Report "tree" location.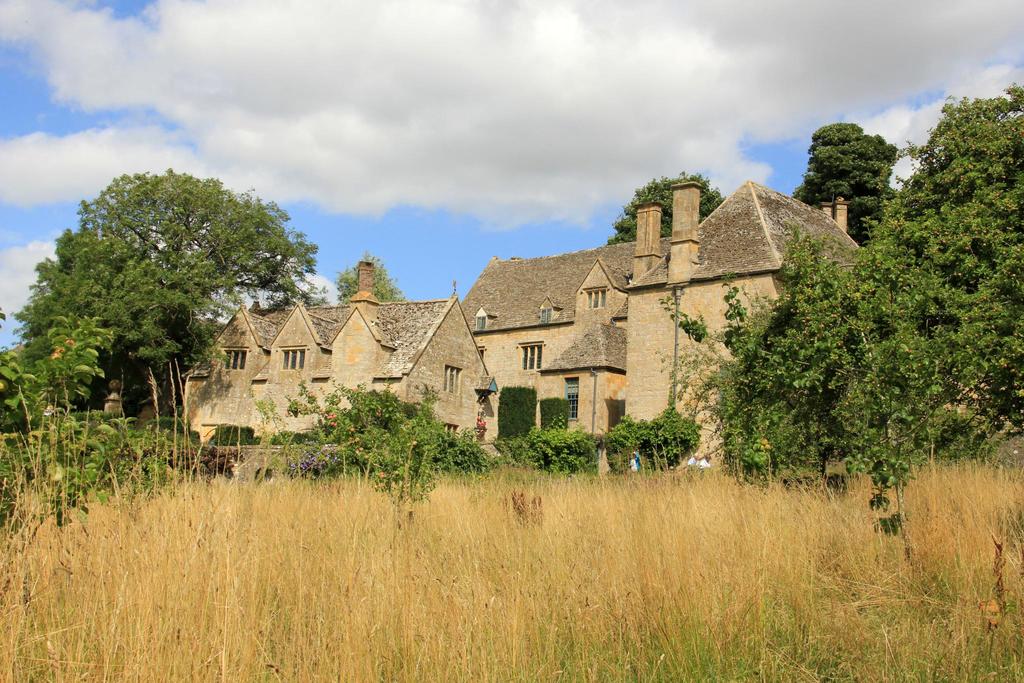
Report: (x1=719, y1=78, x2=1023, y2=482).
